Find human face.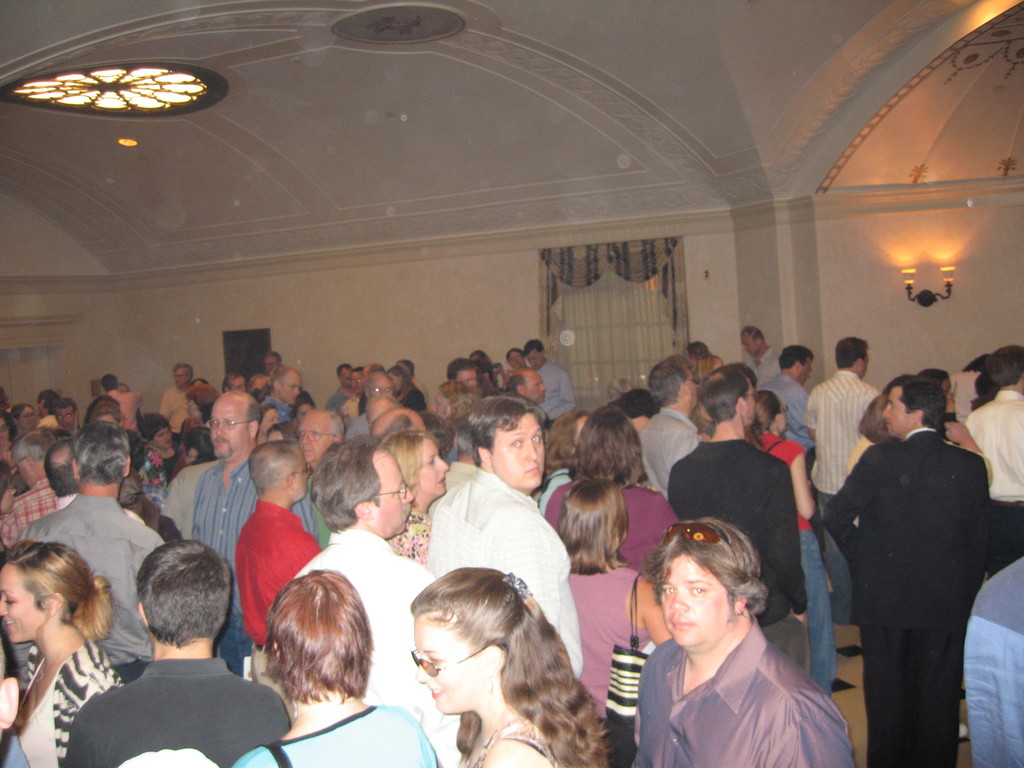
BBox(456, 369, 477, 387).
